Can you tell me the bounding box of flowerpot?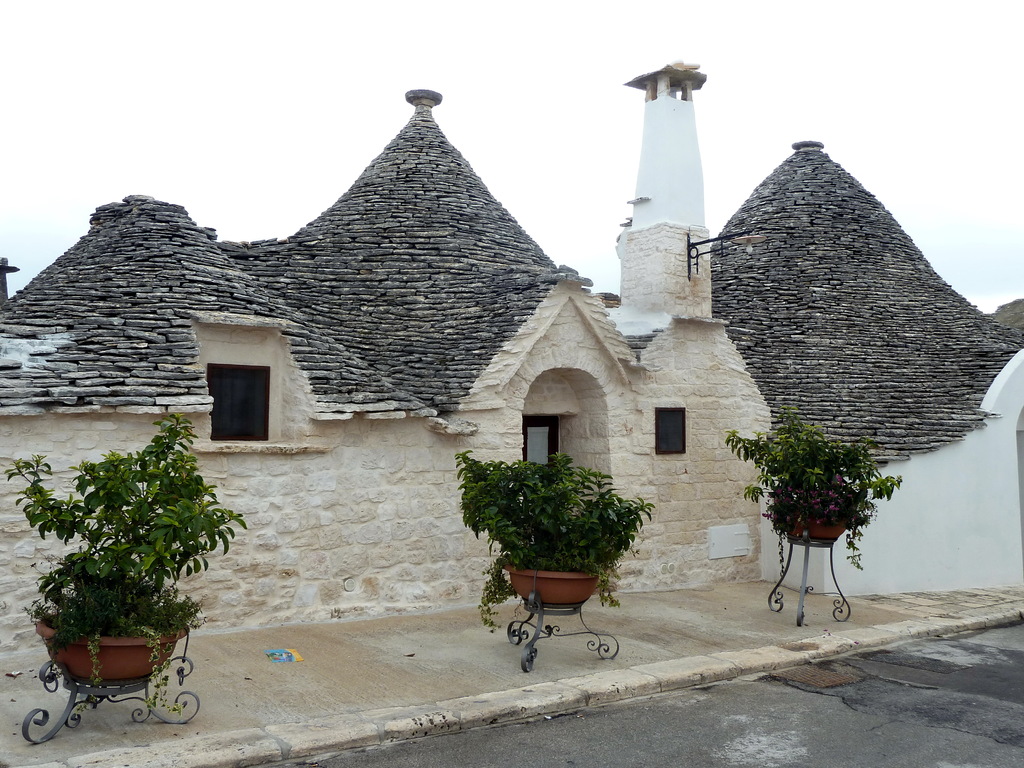
bbox(470, 469, 644, 643).
